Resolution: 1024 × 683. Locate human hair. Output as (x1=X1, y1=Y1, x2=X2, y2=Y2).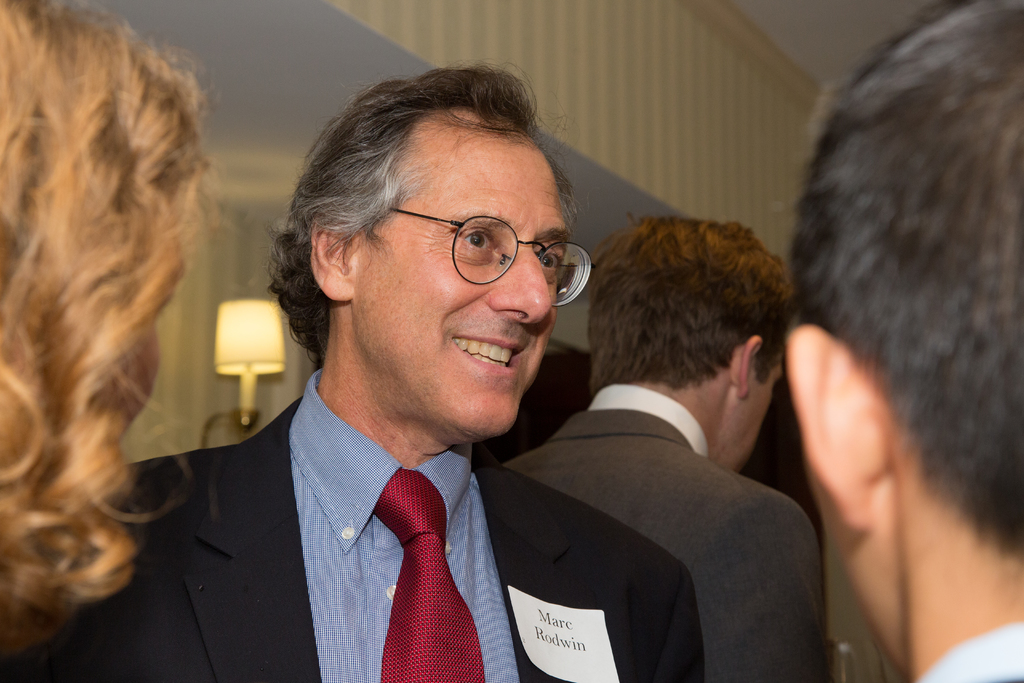
(x1=31, y1=8, x2=221, y2=593).
